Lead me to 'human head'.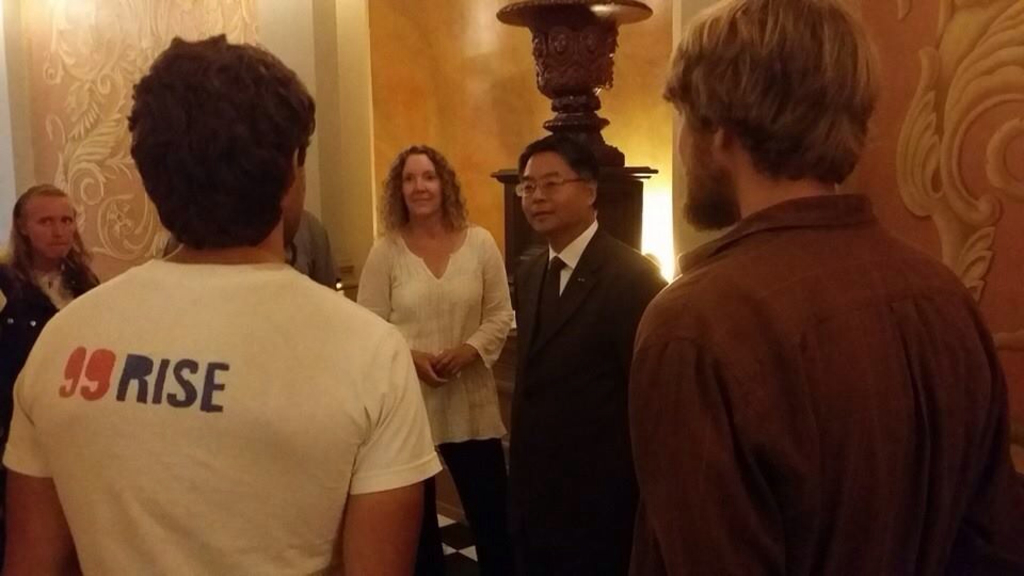
Lead to (x1=393, y1=142, x2=457, y2=214).
